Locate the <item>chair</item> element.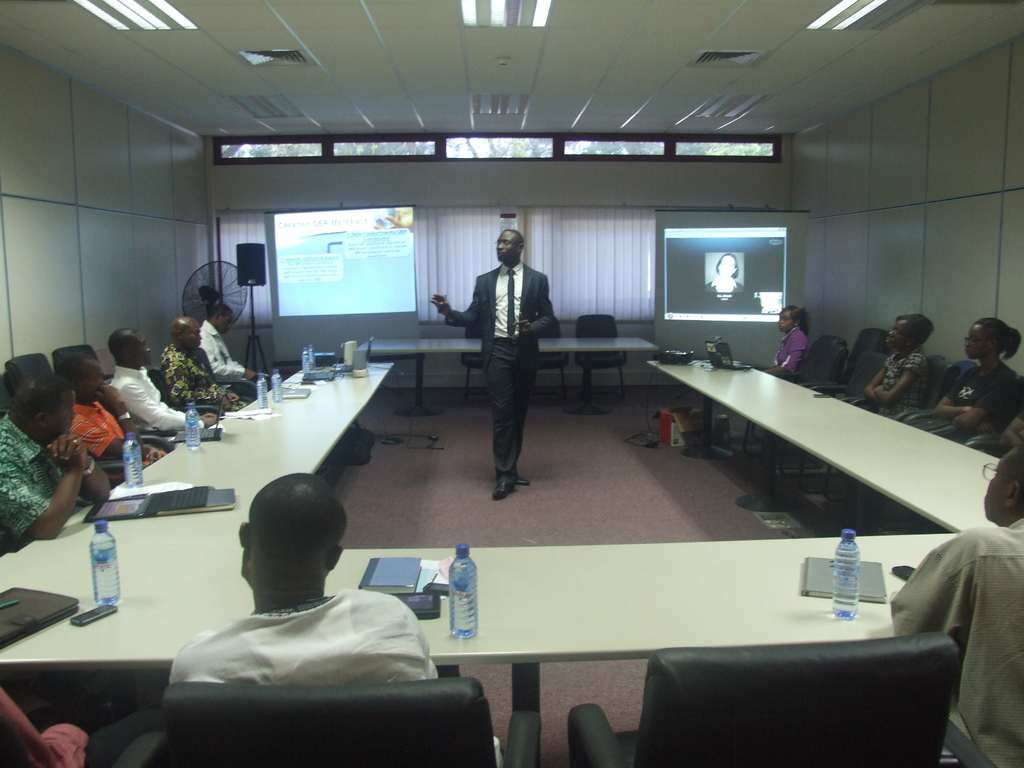
Element bbox: (822, 326, 884, 403).
